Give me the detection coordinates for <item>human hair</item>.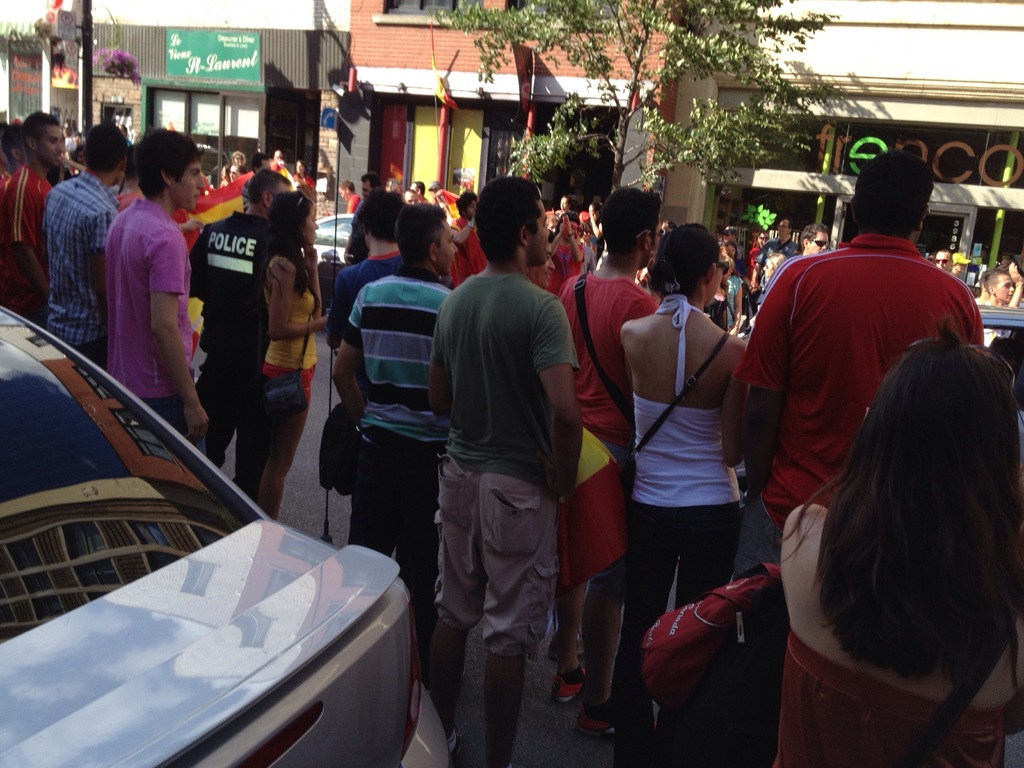
Rect(250, 152, 271, 172).
